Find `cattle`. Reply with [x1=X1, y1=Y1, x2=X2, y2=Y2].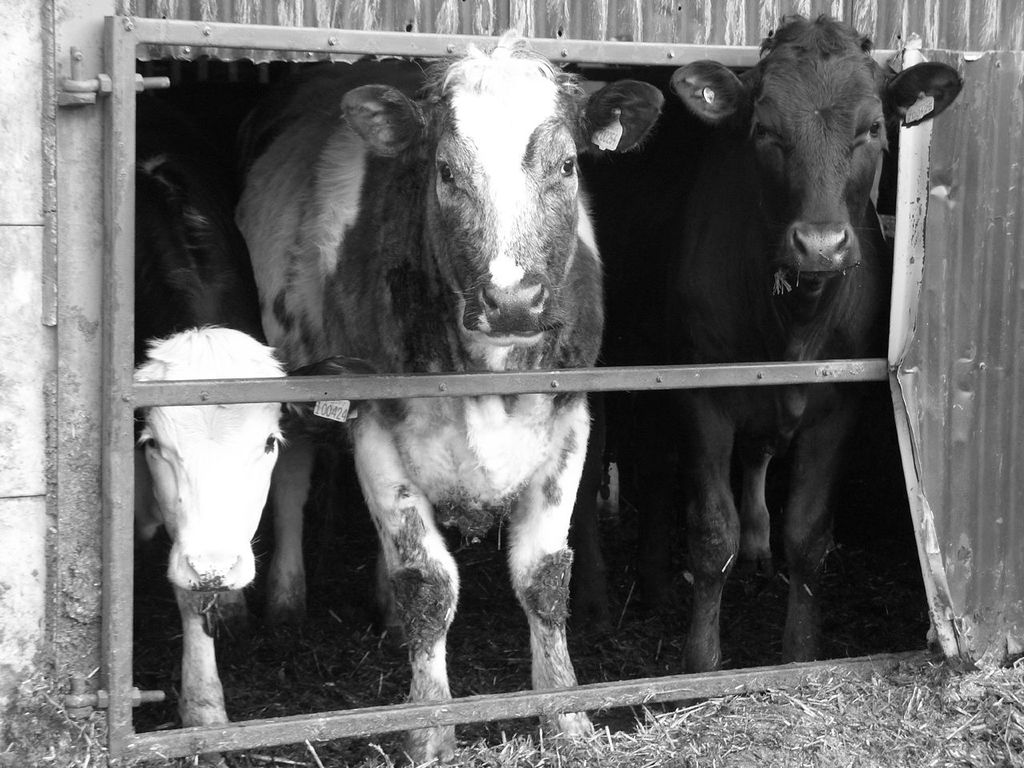
[x1=134, y1=322, x2=373, y2=735].
